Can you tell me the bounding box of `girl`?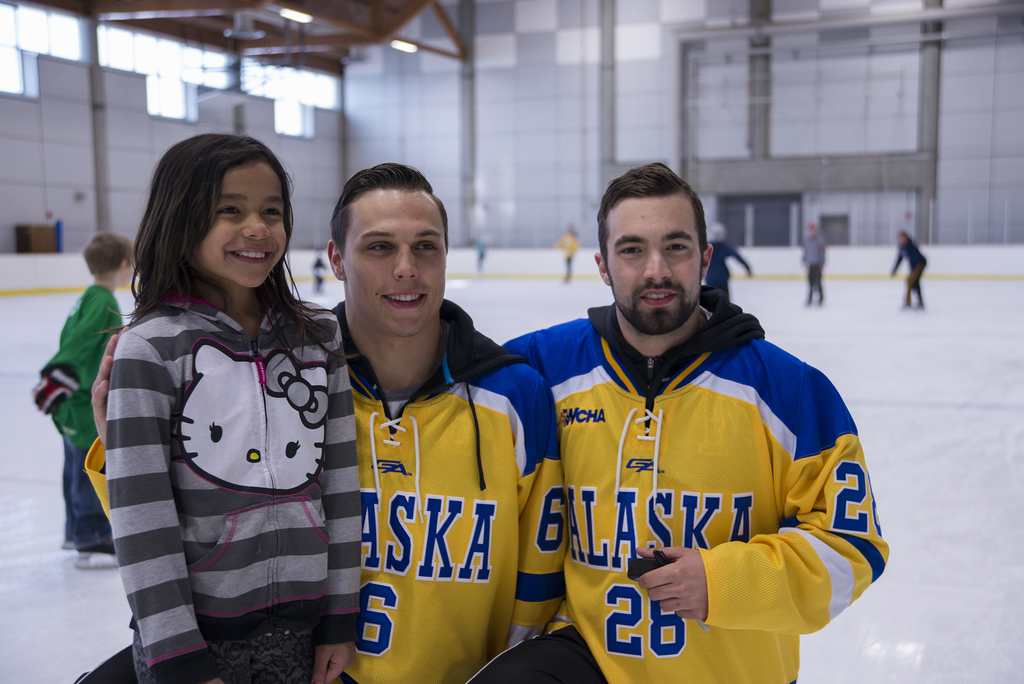
BBox(90, 131, 362, 683).
